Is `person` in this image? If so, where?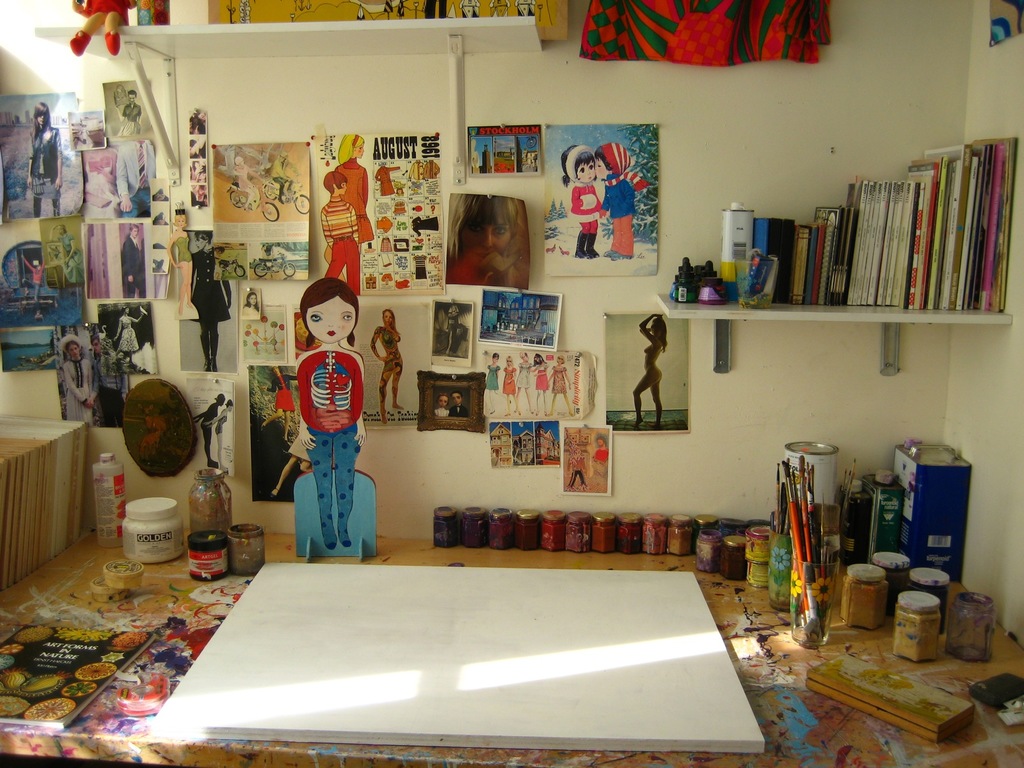
Yes, at {"left": 232, "top": 157, "right": 263, "bottom": 212}.
